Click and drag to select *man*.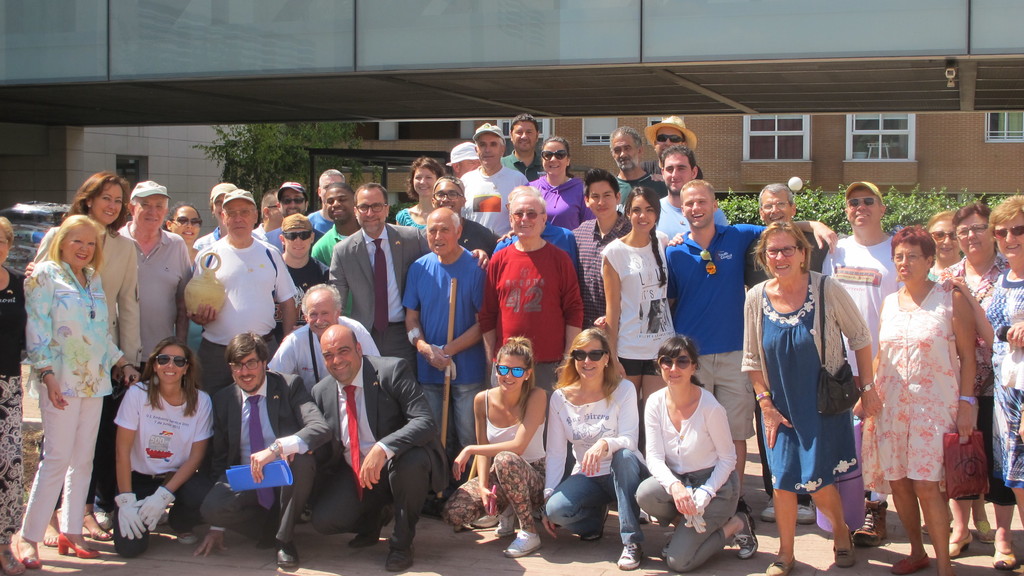
Selection: (left=602, top=127, right=661, bottom=210).
